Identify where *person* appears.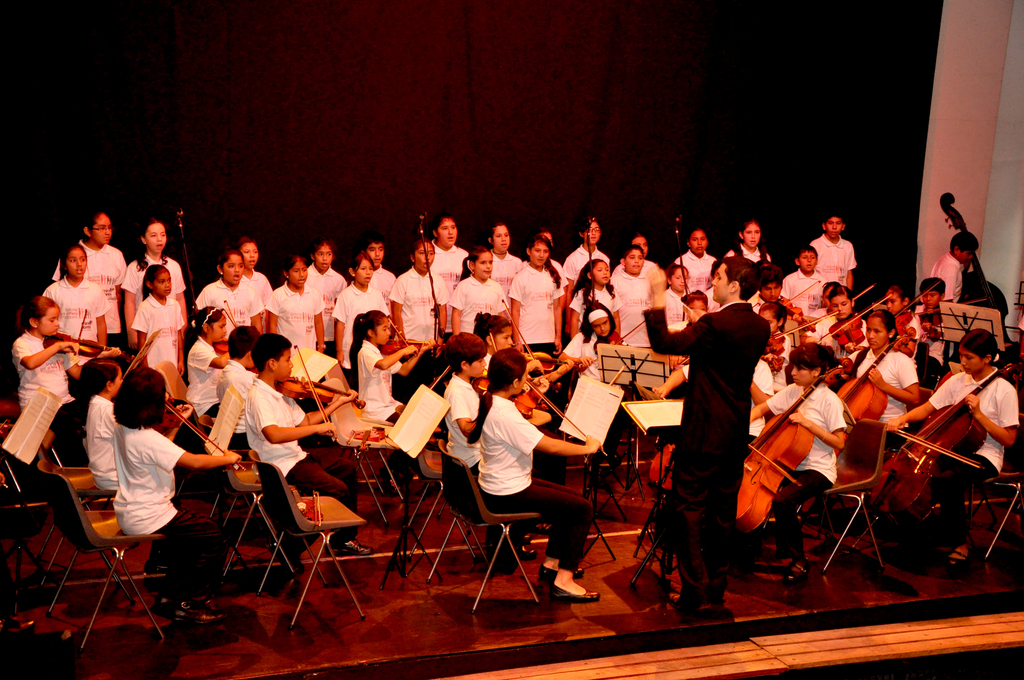
Appears at <box>184,302,229,418</box>.
